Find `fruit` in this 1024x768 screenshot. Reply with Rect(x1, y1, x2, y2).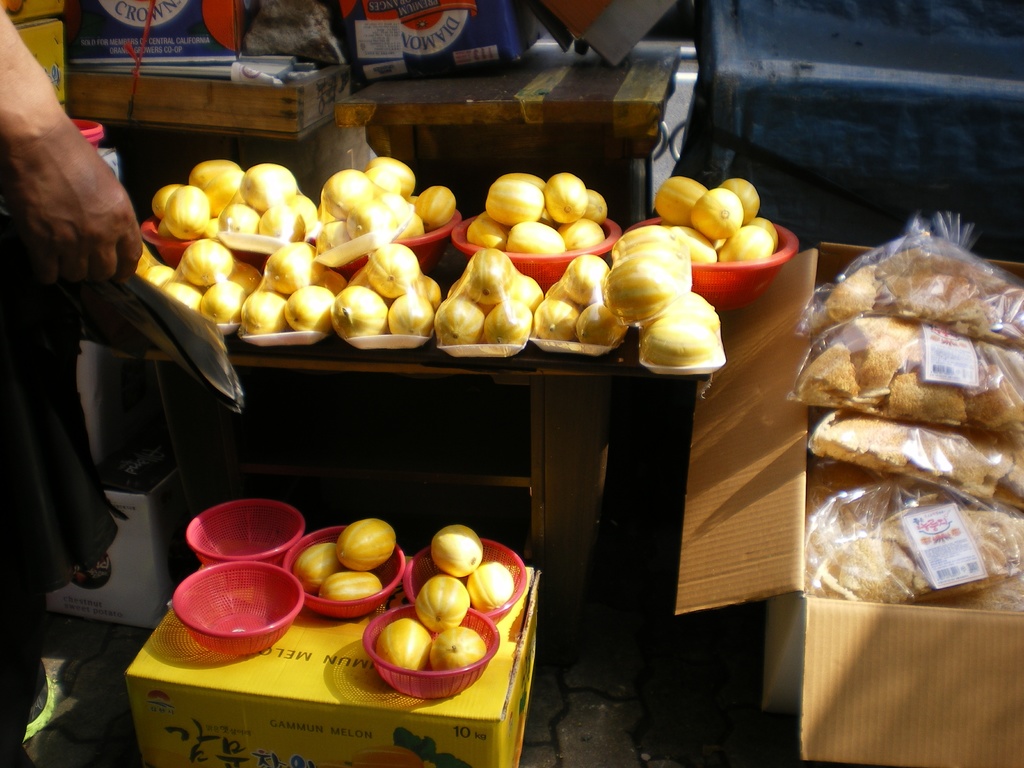
Rect(297, 540, 345, 598).
